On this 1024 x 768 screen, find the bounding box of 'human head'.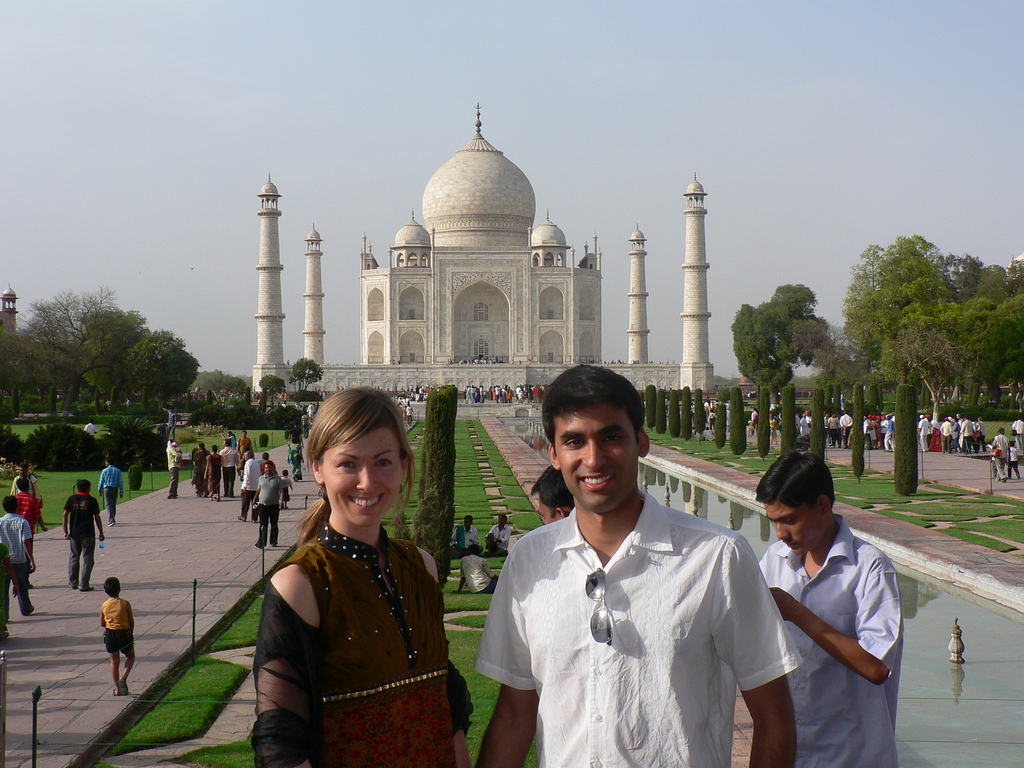
Bounding box: 223/437/232/449.
